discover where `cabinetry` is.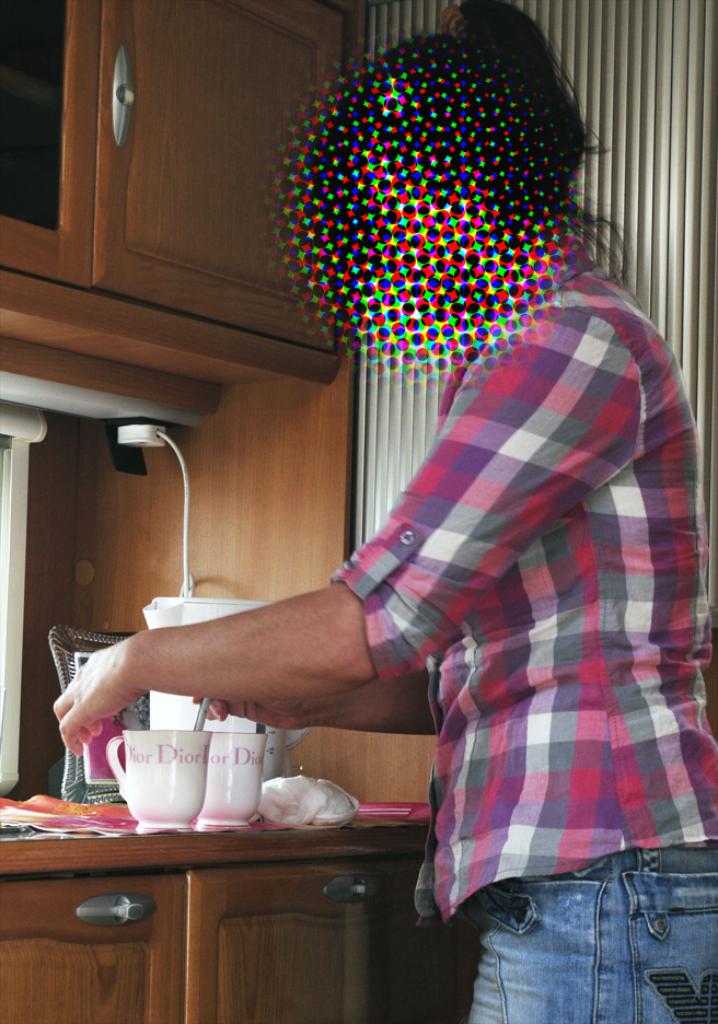
Discovered at bbox=(93, 0, 349, 351).
